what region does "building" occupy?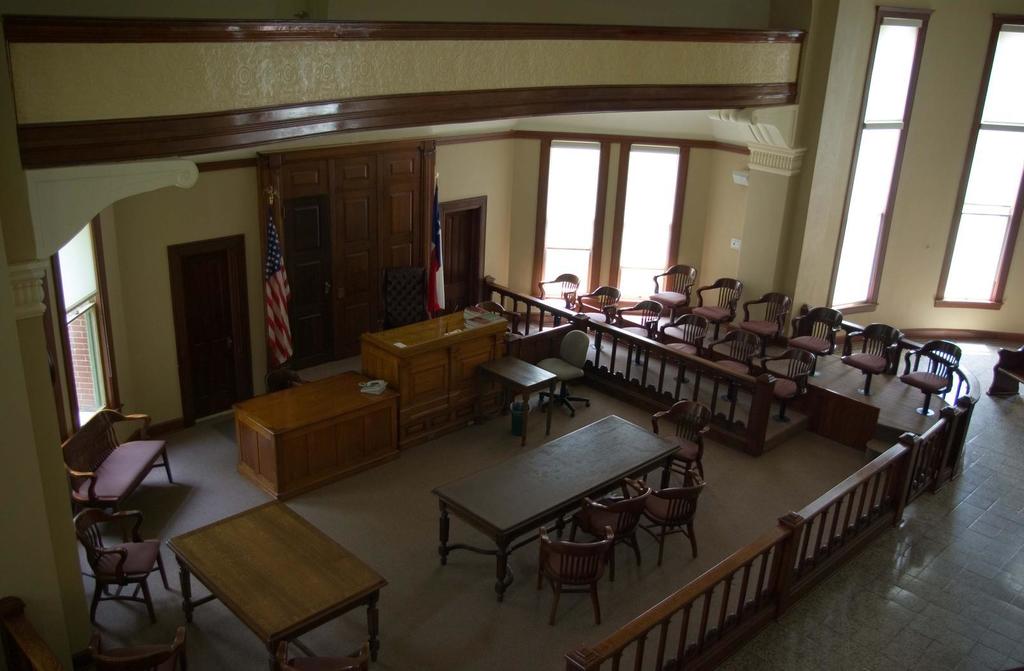
pyautogui.locateOnScreen(0, 0, 1023, 670).
